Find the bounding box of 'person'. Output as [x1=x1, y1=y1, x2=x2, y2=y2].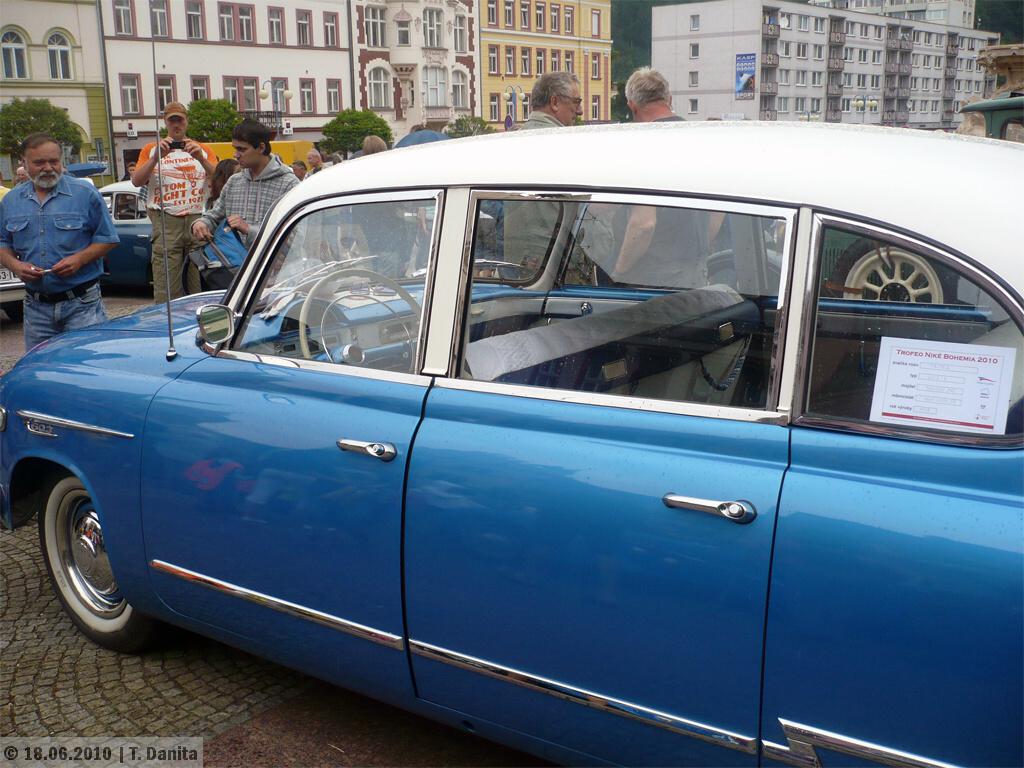
[x1=333, y1=151, x2=346, y2=166].
